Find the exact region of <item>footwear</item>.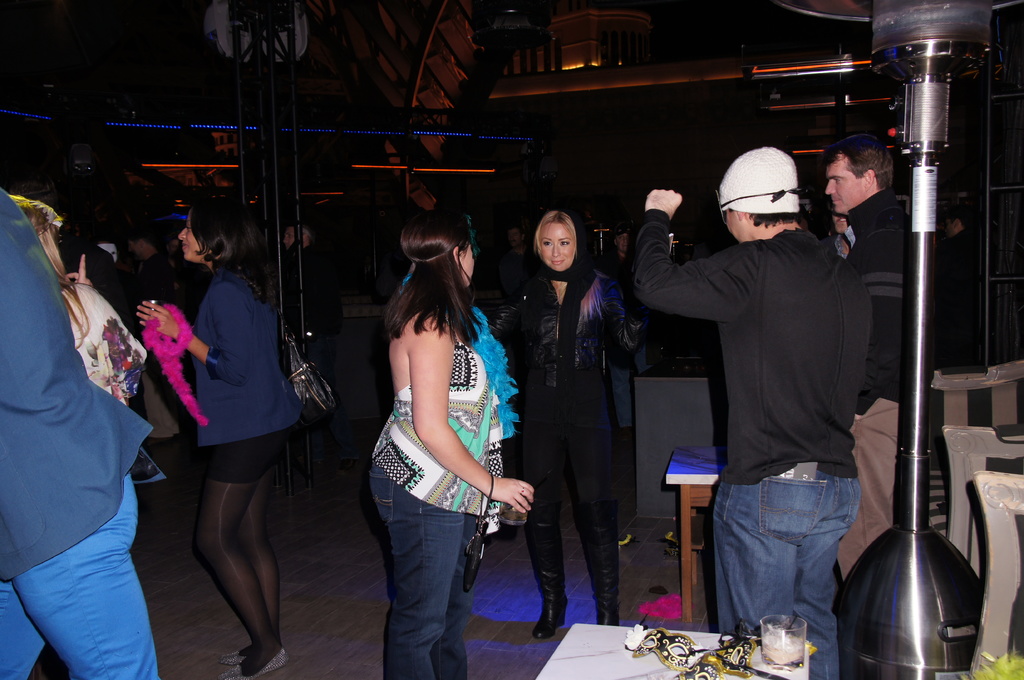
Exact region: [left=216, top=645, right=292, bottom=679].
